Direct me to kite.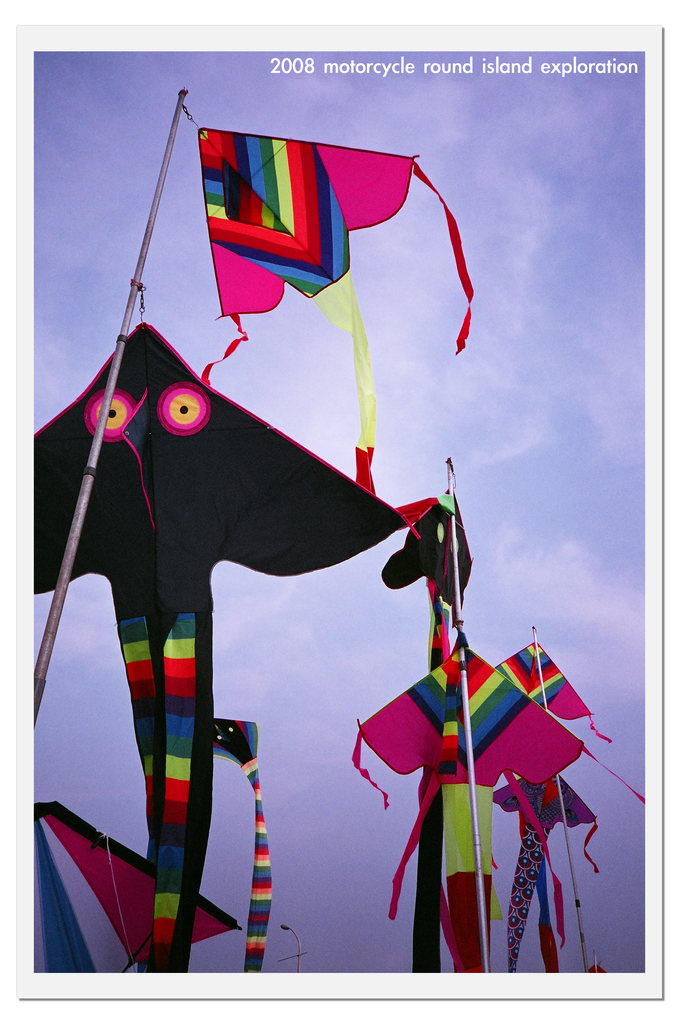
Direction: (left=490, top=773, right=602, bottom=974).
